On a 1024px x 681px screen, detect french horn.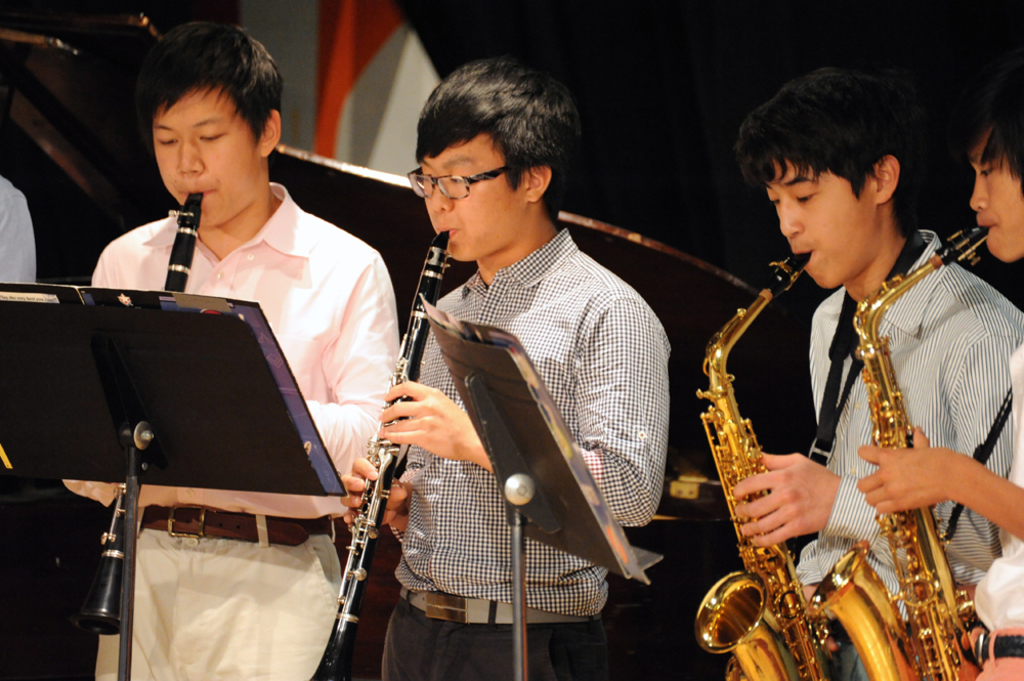
x1=806, y1=230, x2=998, y2=680.
